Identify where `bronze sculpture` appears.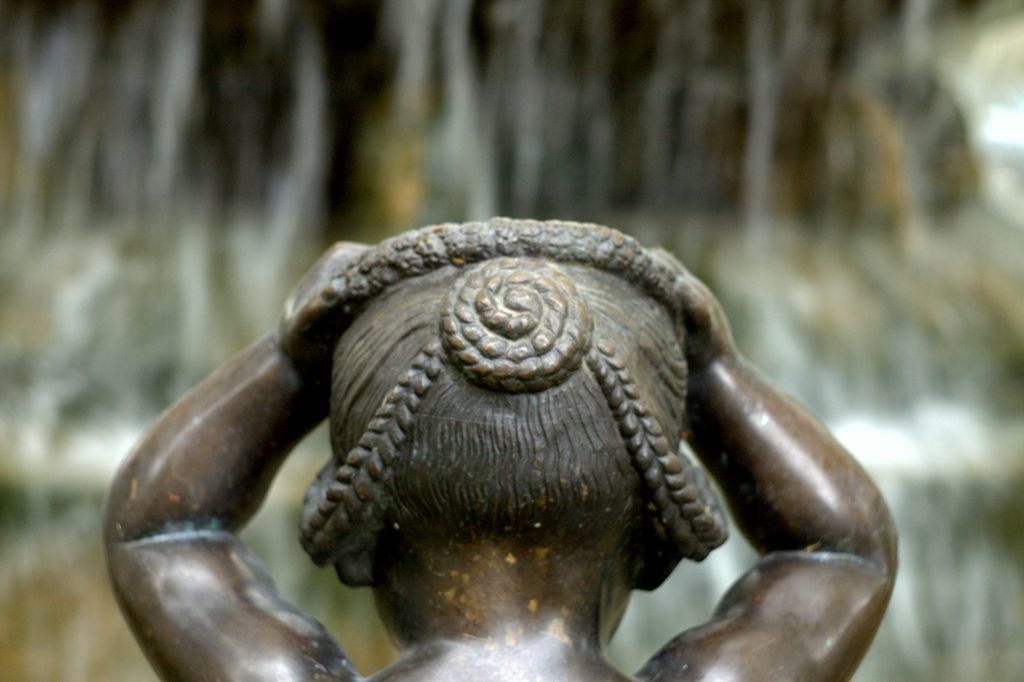
Appears at <bbox>159, 187, 937, 681</bbox>.
